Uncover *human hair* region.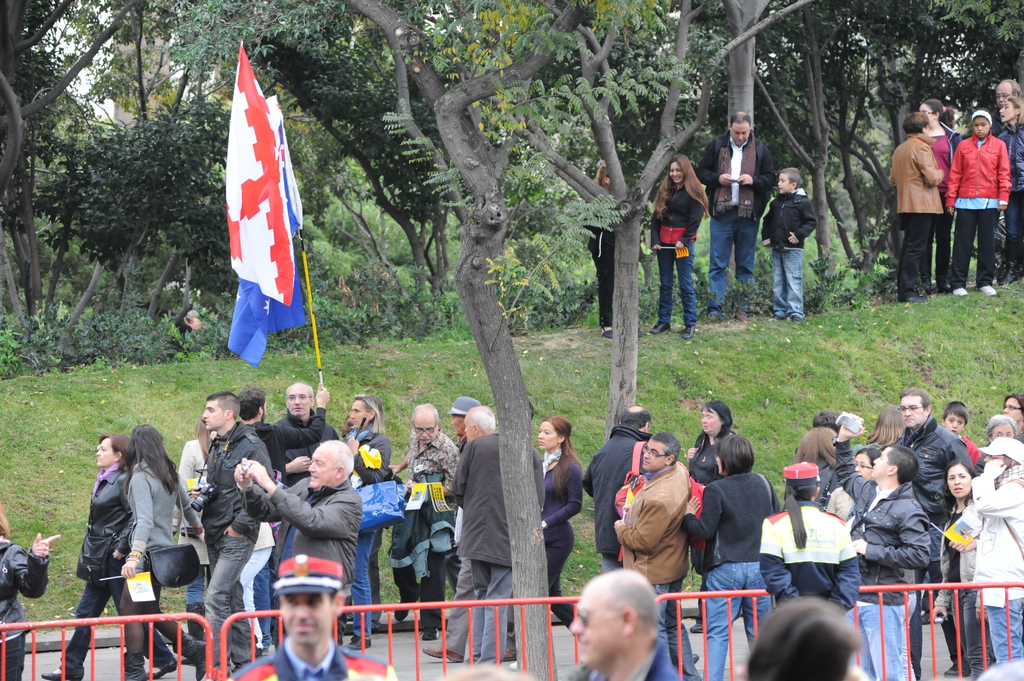
Uncovered: {"x1": 902, "y1": 113, "x2": 931, "y2": 134}.
